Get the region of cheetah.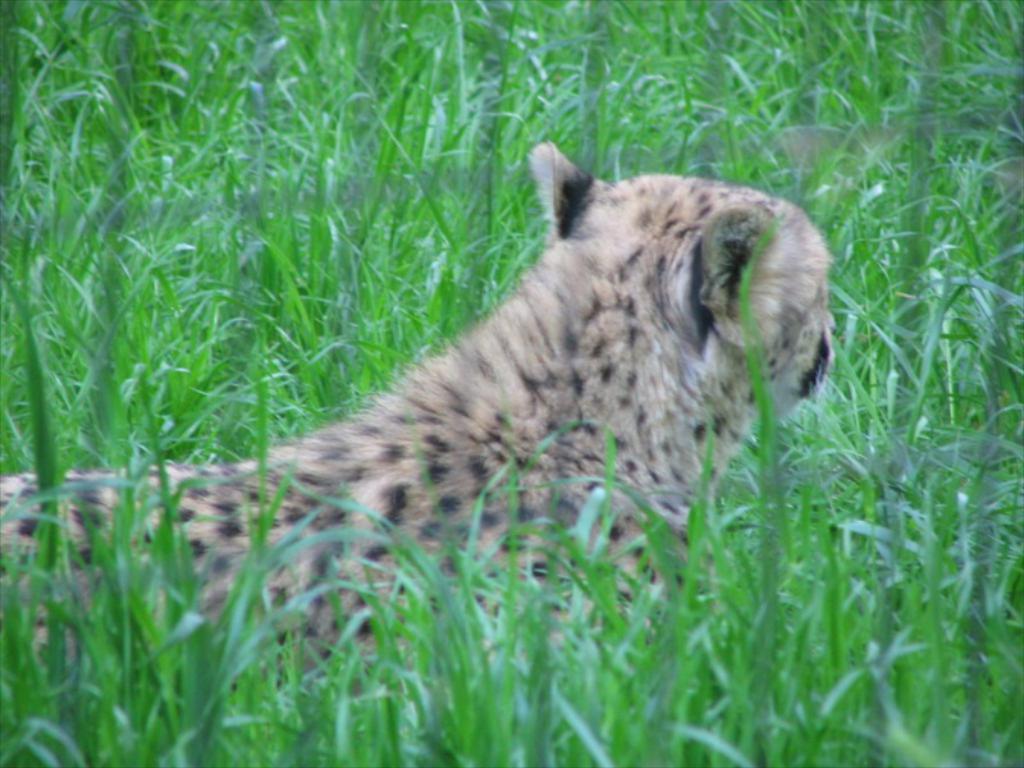
[x1=0, y1=138, x2=837, y2=678].
